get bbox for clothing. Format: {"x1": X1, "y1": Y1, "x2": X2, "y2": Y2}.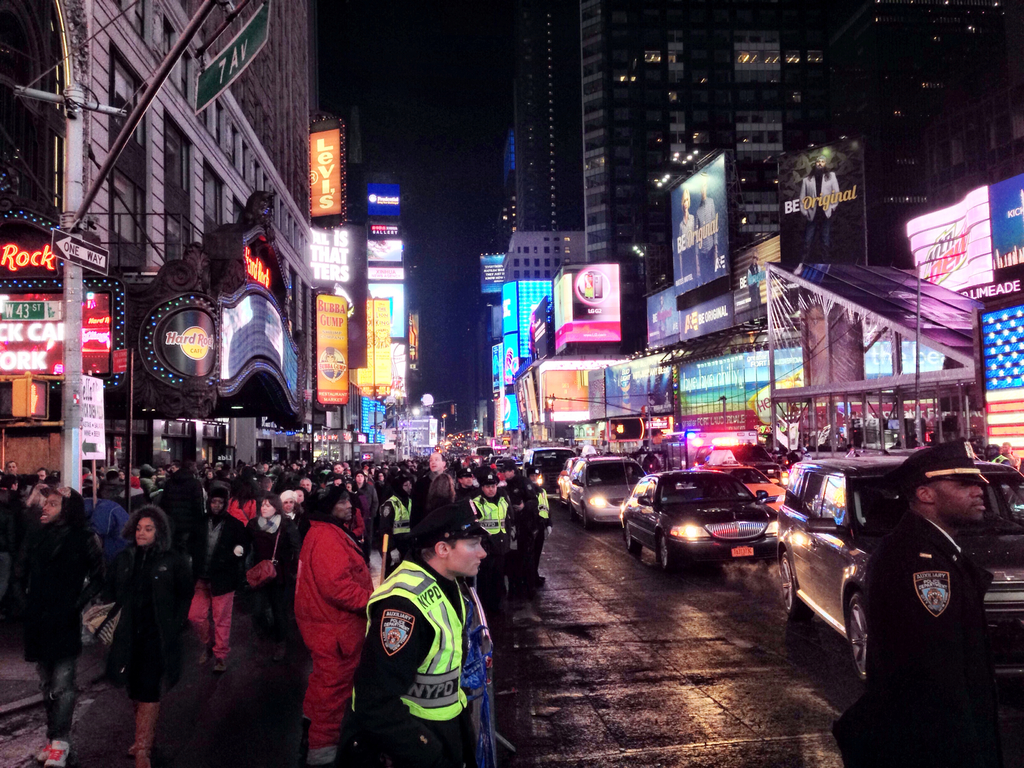
{"x1": 1, "y1": 471, "x2": 20, "y2": 487}.
